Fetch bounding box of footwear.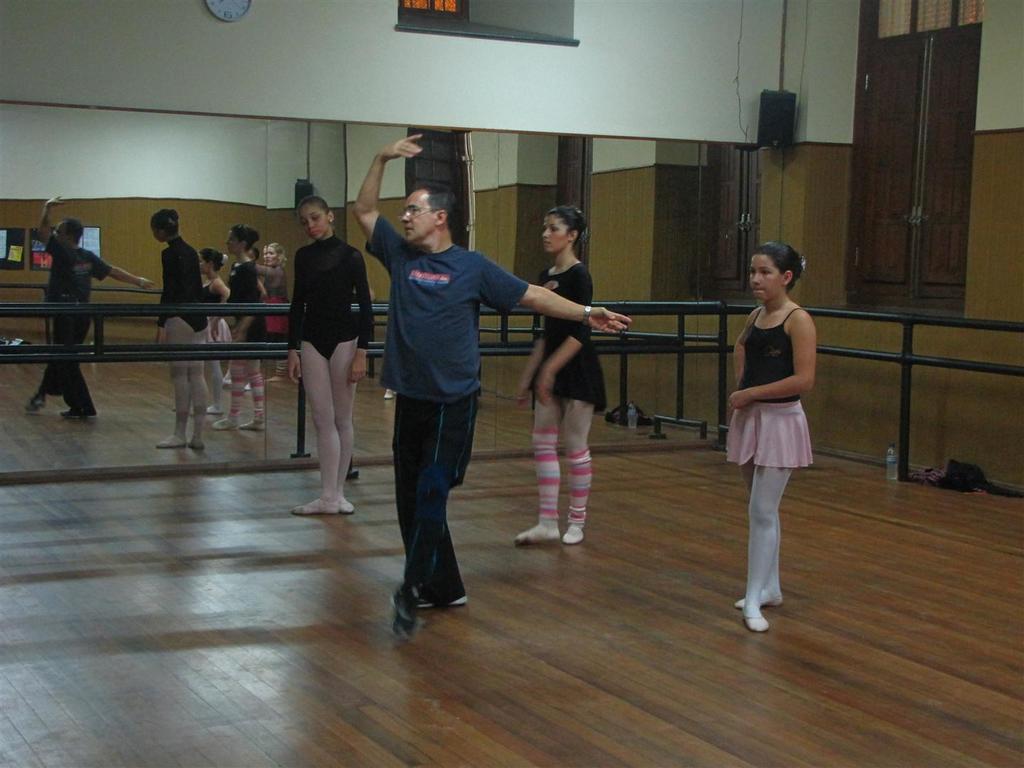
Bbox: bbox=[562, 526, 585, 543].
